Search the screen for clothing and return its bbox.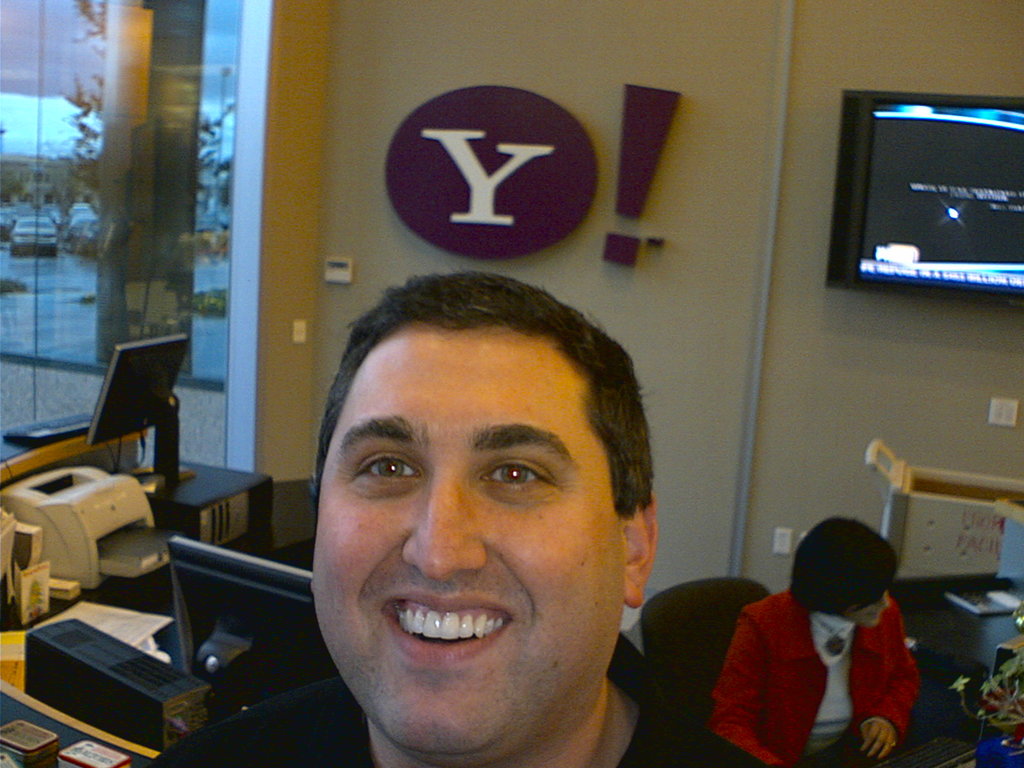
Found: <bbox>696, 562, 915, 767</bbox>.
